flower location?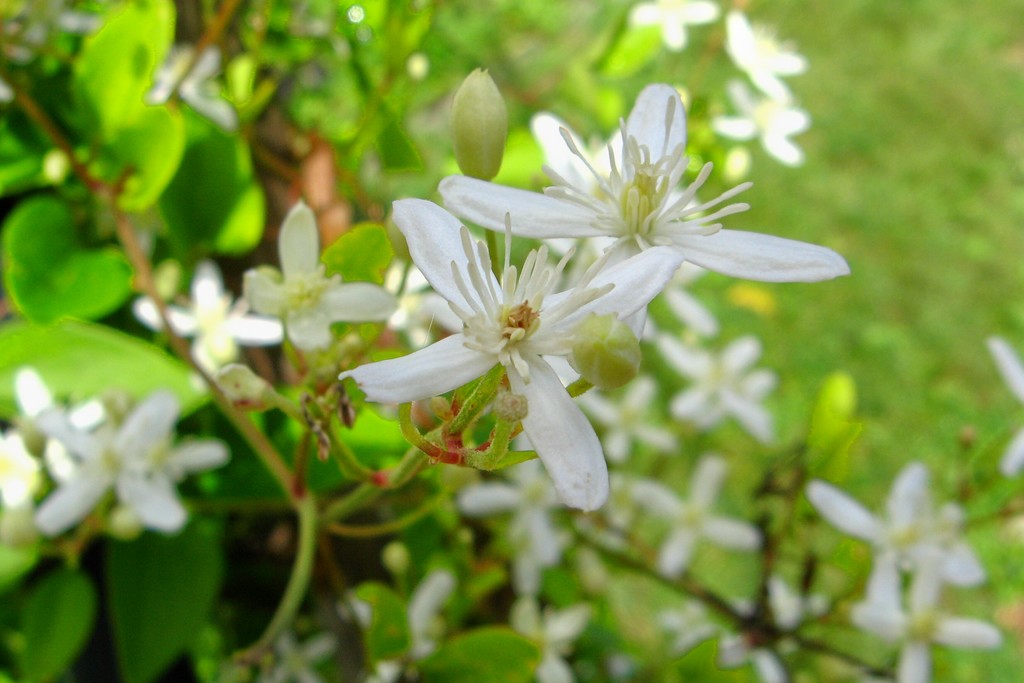
(x1=848, y1=565, x2=995, y2=682)
